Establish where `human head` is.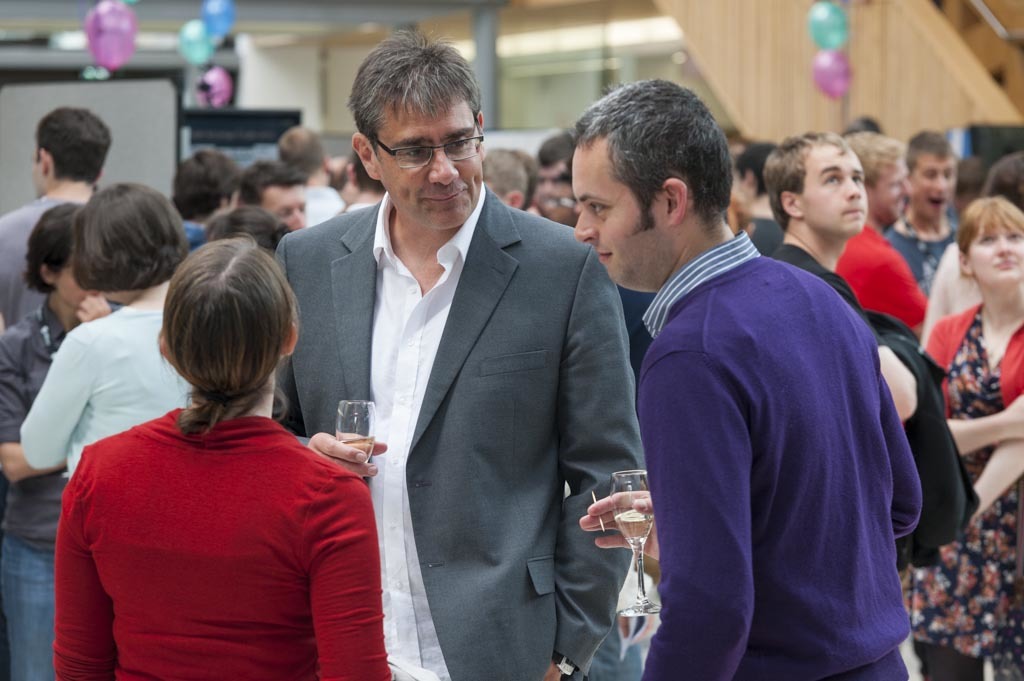
Established at select_region(727, 134, 780, 219).
